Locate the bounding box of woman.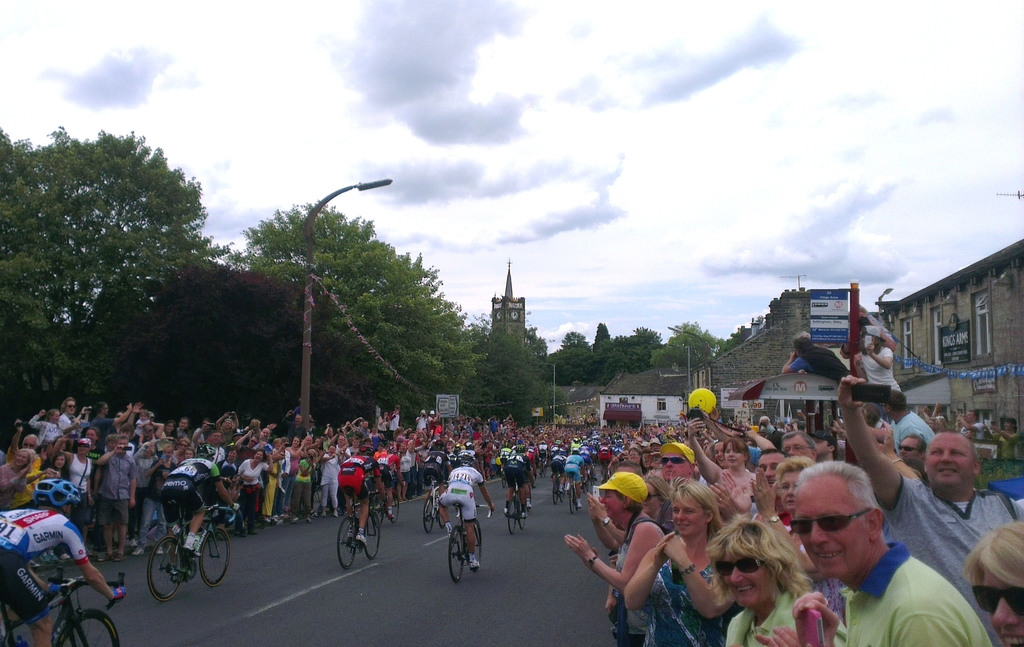
Bounding box: 618:483:742:646.
